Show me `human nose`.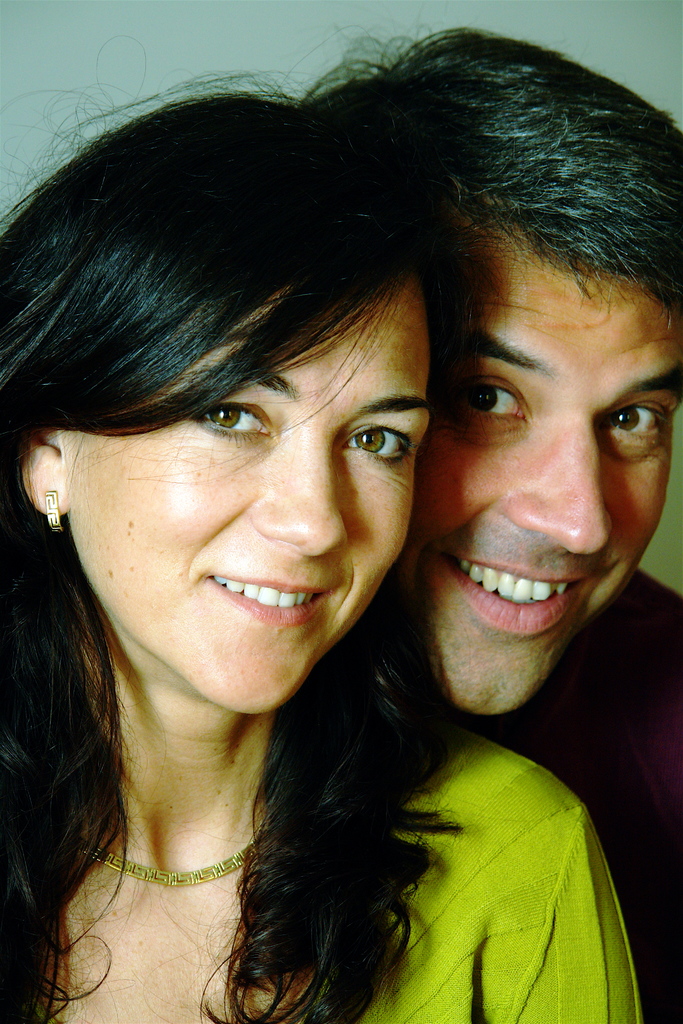
`human nose` is here: 506 422 614 552.
